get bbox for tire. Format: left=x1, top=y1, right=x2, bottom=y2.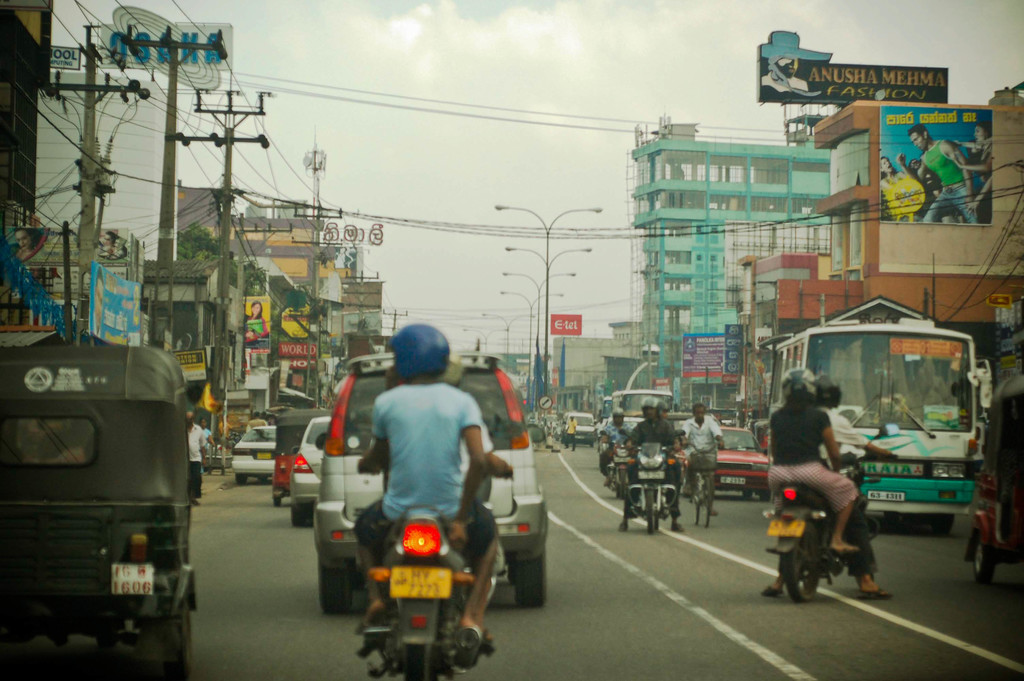
left=775, top=518, right=825, bottom=608.
